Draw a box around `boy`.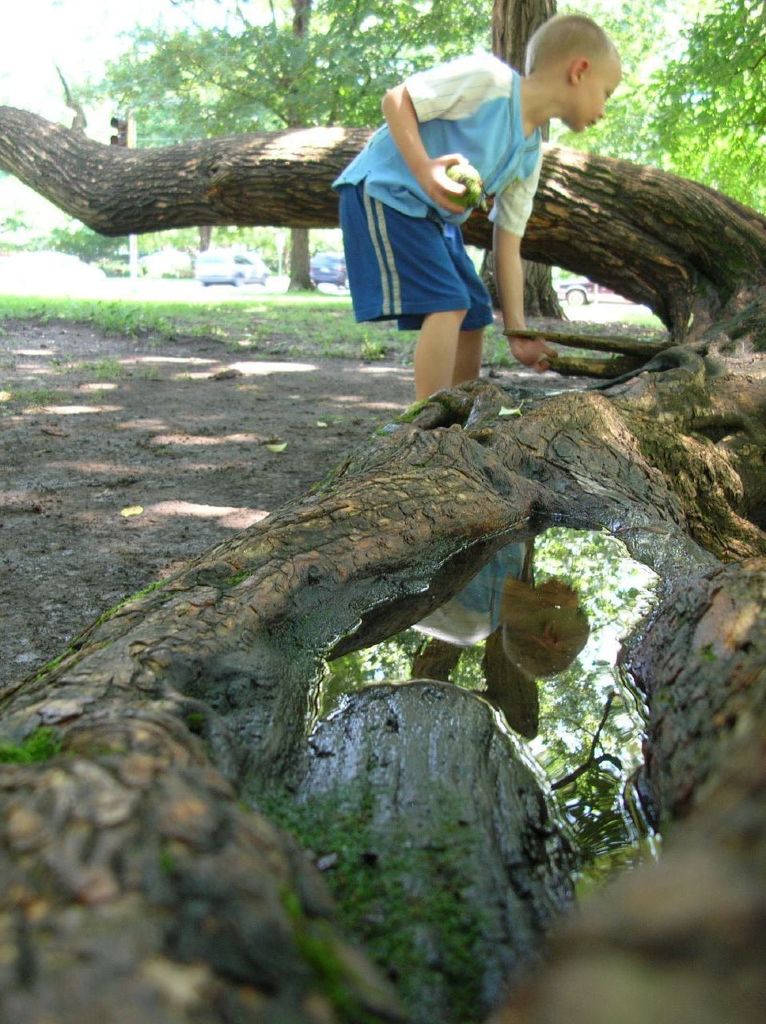
319:17:633:396.
